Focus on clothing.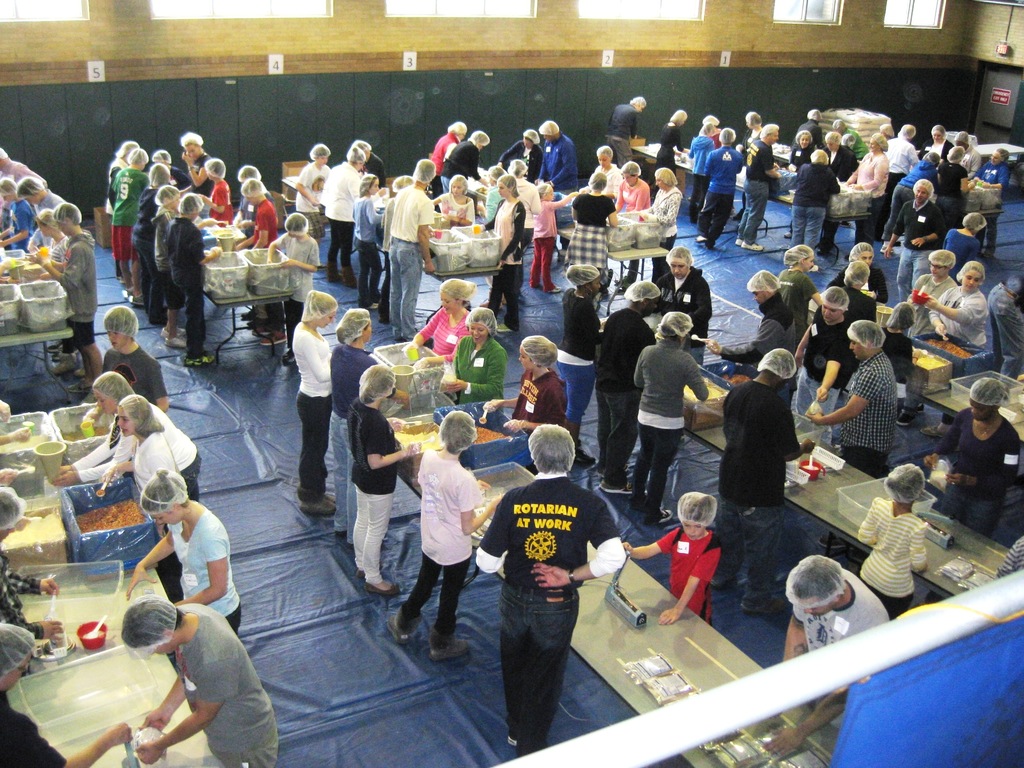
Focused at BBox(168, 497, 244, 637).
